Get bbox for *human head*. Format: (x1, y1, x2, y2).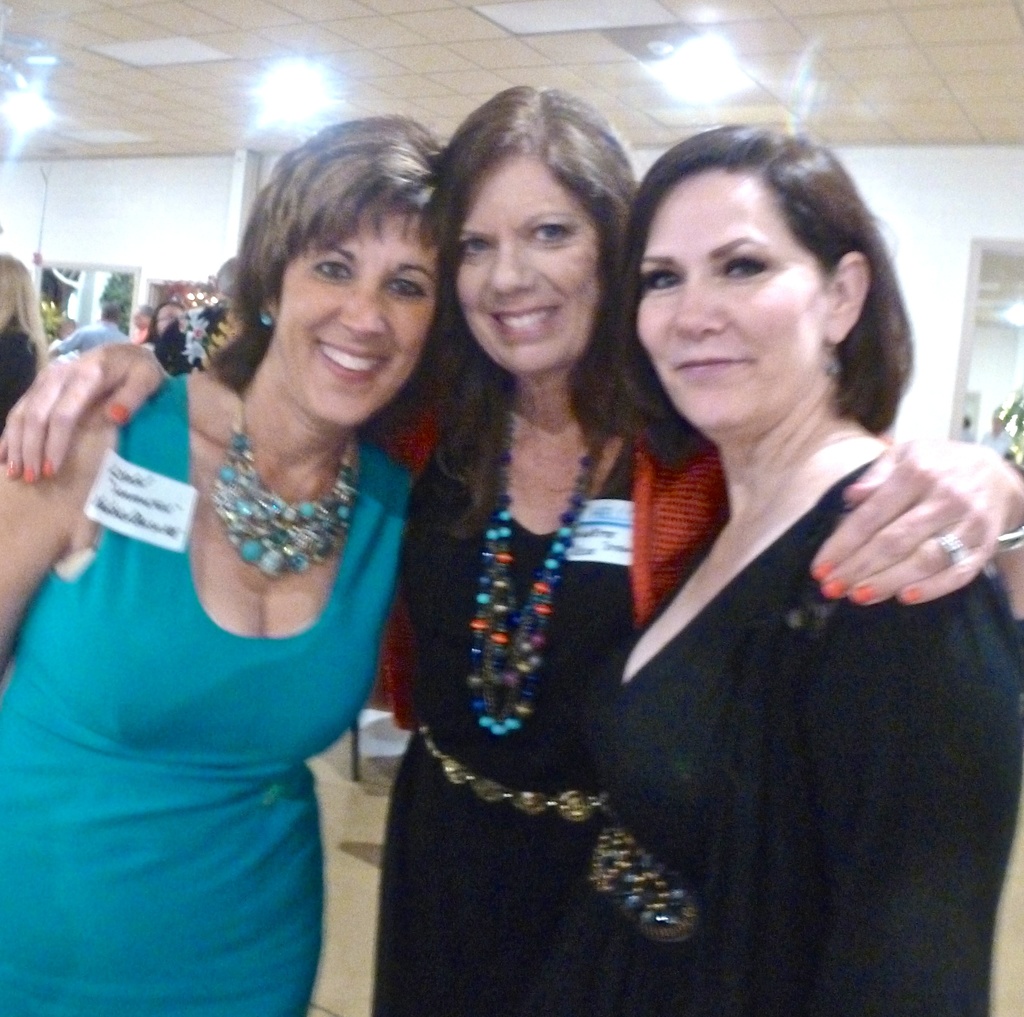
(0, 253, 36, 326).
